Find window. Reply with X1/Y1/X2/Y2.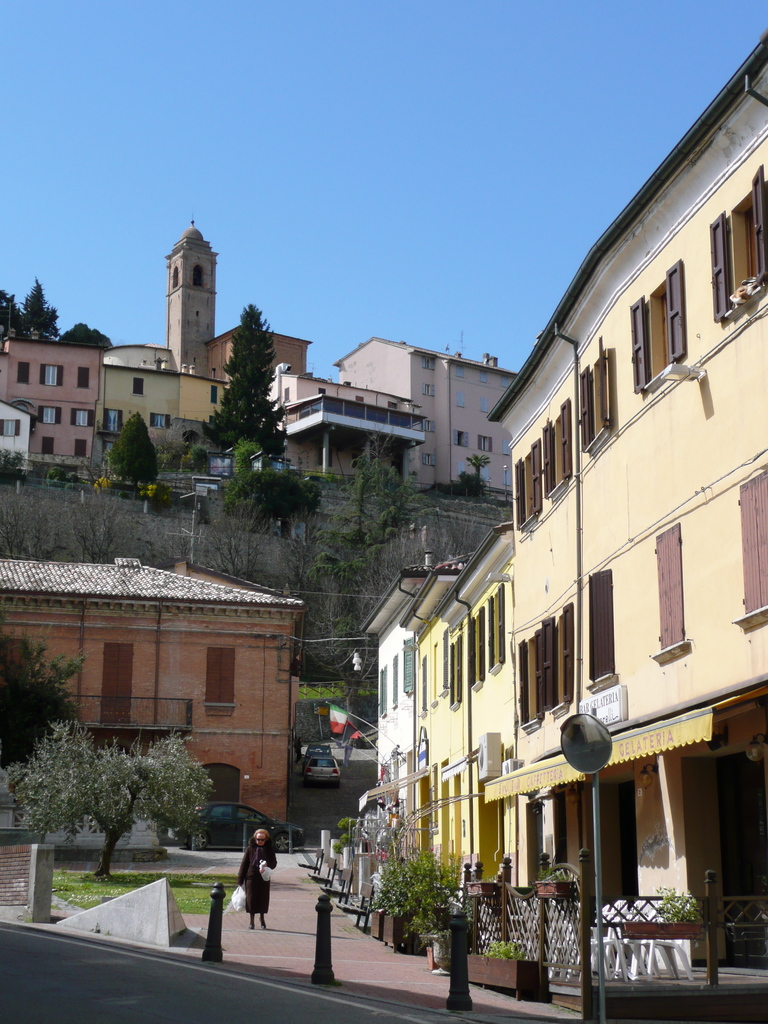
469/607/487/694.
